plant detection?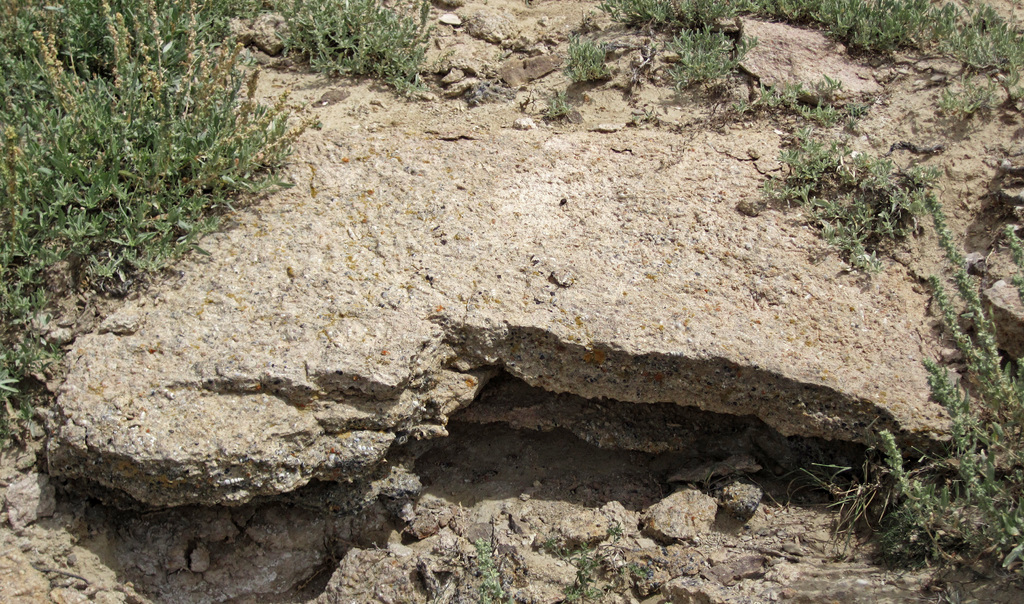
box=[534, 523, 655, 603]
